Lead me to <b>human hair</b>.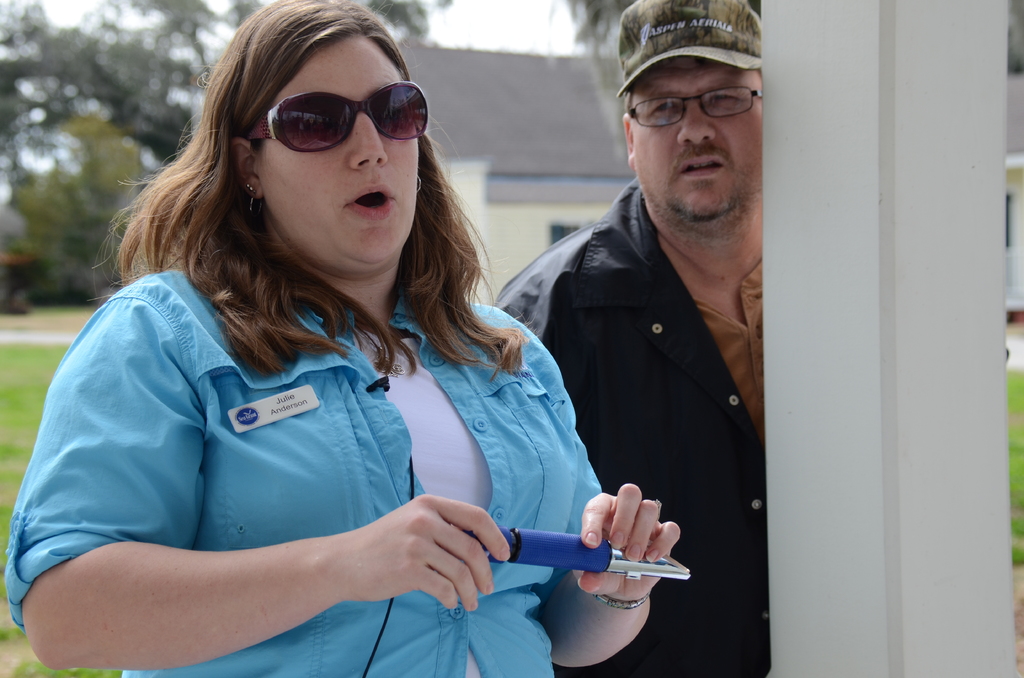
Lead to locate(117, 3, 470, 419).
